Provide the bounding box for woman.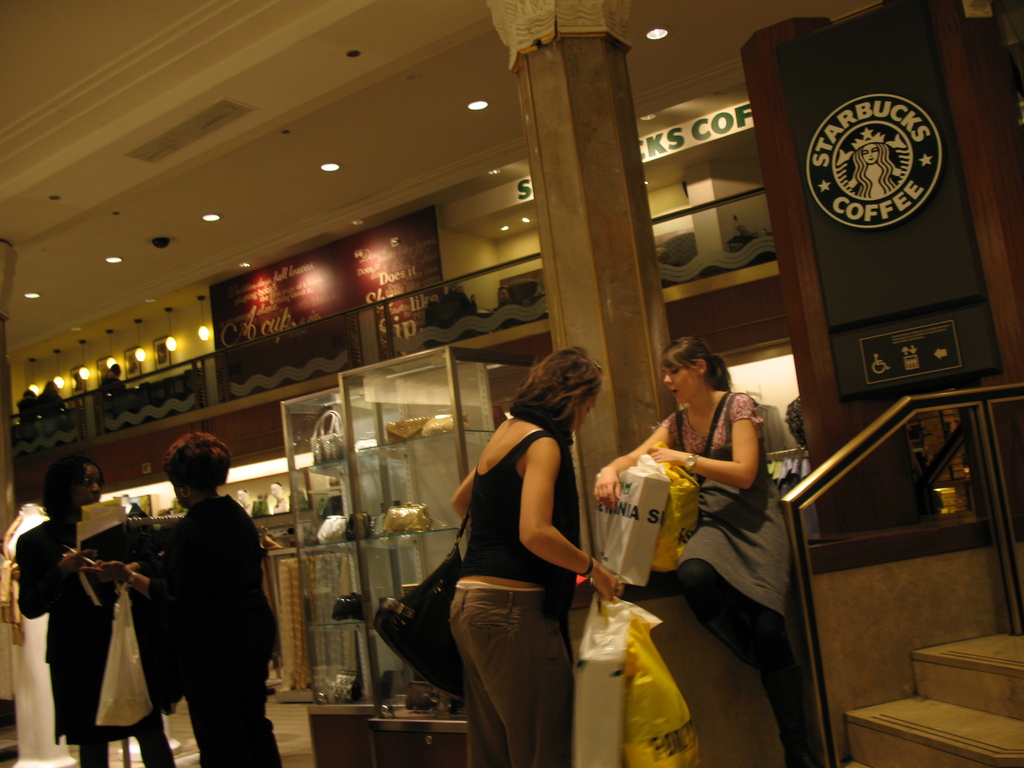
BBox(98, 364, 126, 400).
